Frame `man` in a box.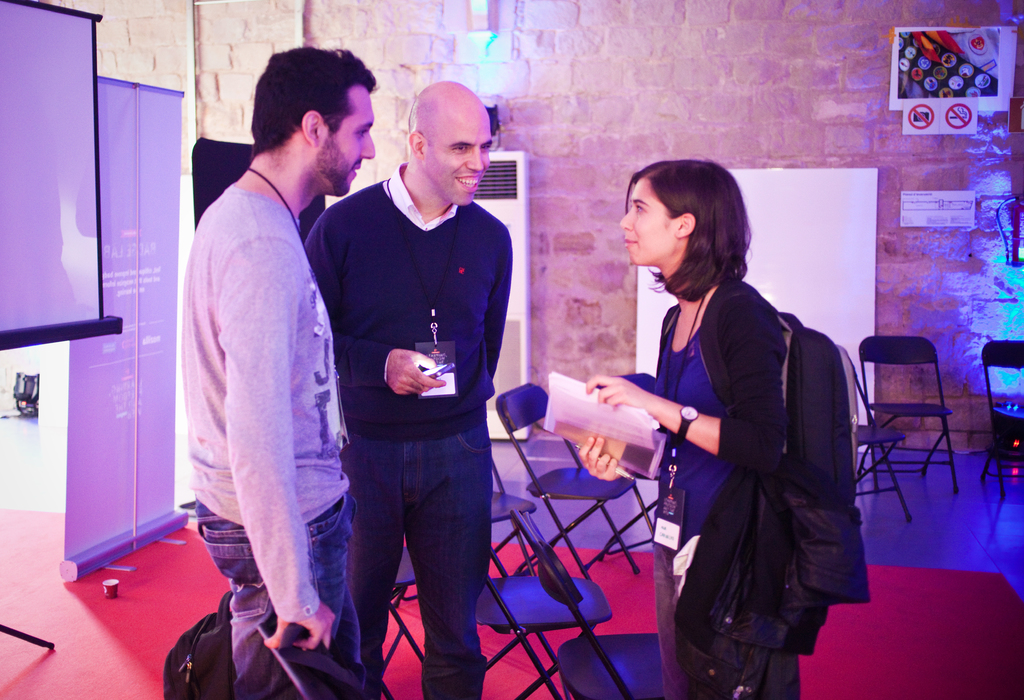
pyautogui.locateOnScreen(312, 77, 518, 674).
